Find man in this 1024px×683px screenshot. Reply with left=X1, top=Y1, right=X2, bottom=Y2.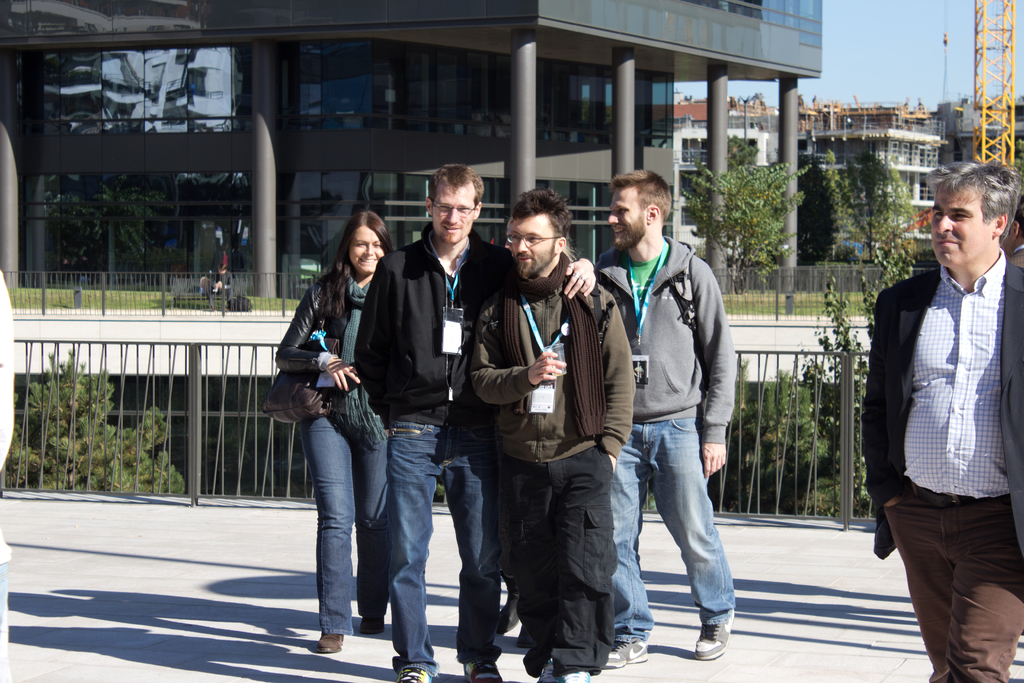
left=464, top=186, right=635, bottom=682.
